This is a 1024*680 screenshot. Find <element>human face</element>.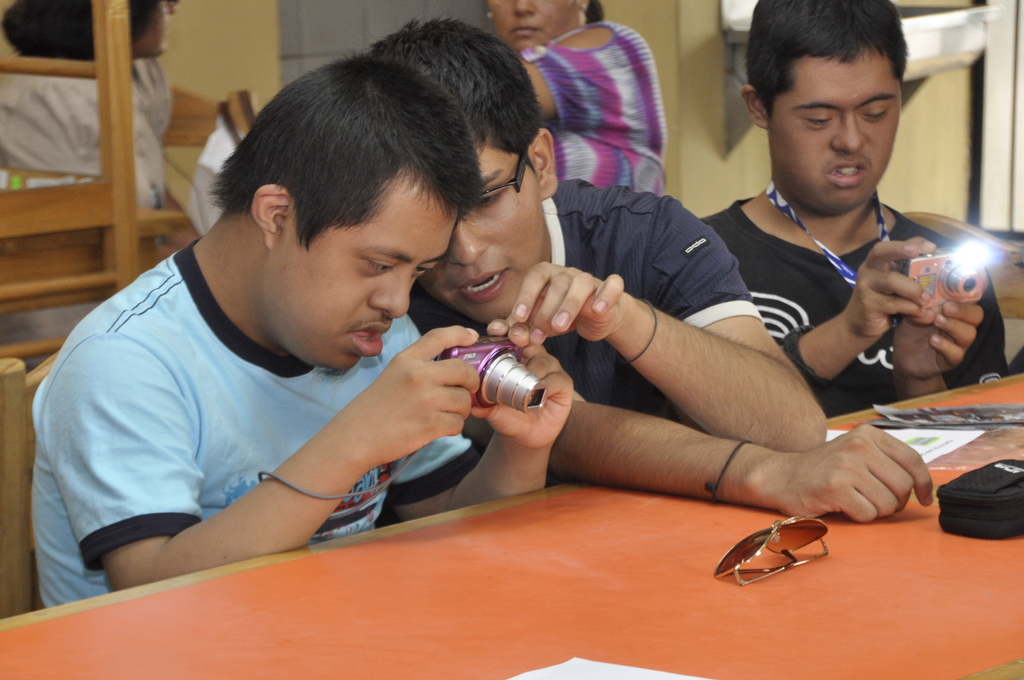
Bounding box: (489, 0, 587, 54).
